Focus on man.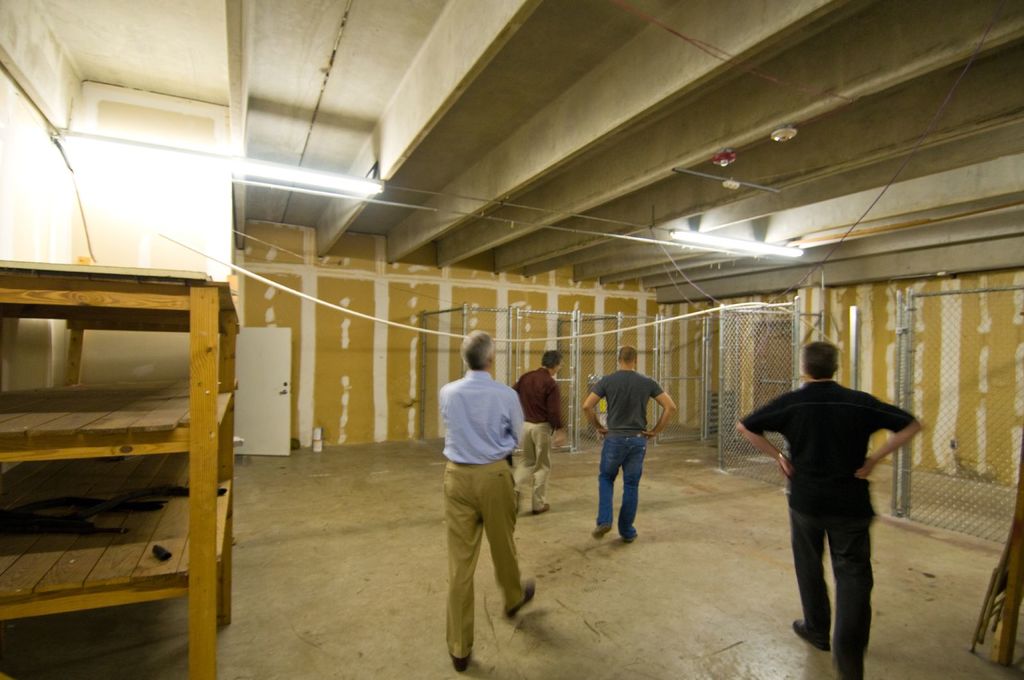
Focused at (x1=583, y1=343, x2=678, y2=545).
